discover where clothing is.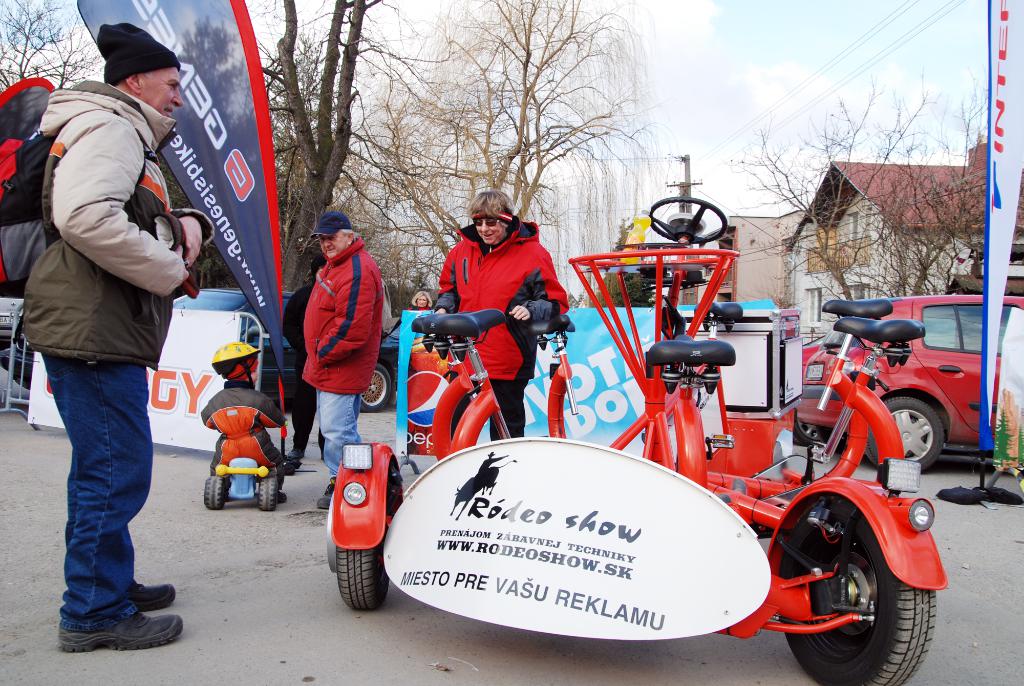
Discovered at crop(407, 302, 431, 311).
